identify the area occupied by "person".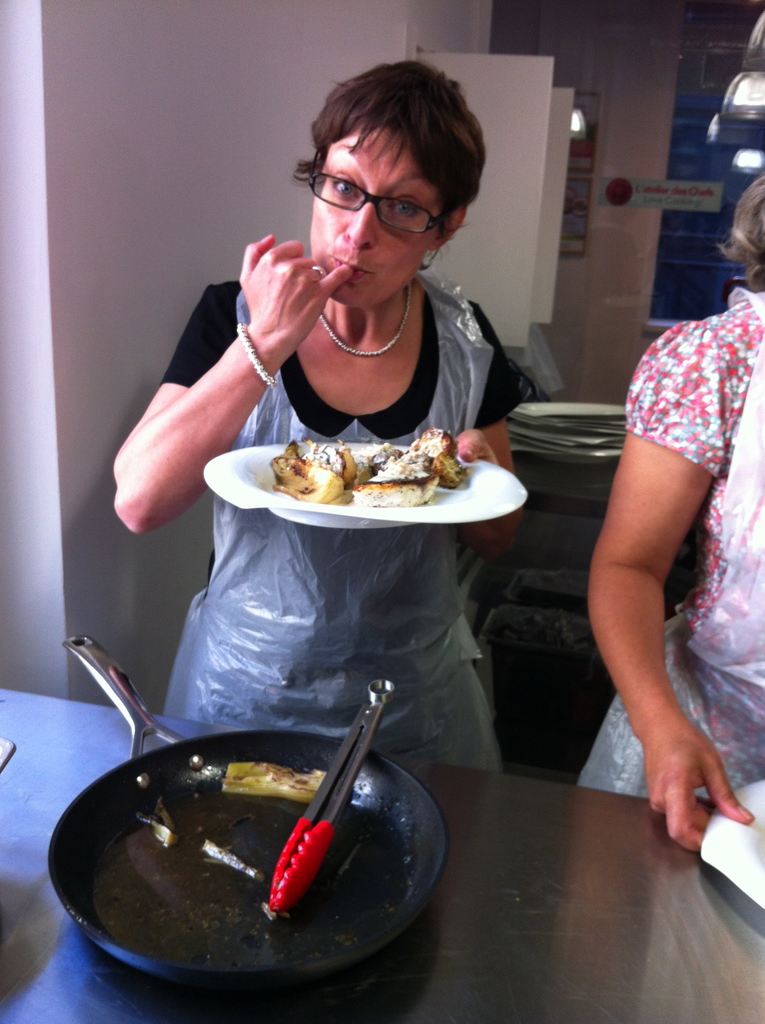
Area: <bbox>587, 174, 764, 856</bbox>.
